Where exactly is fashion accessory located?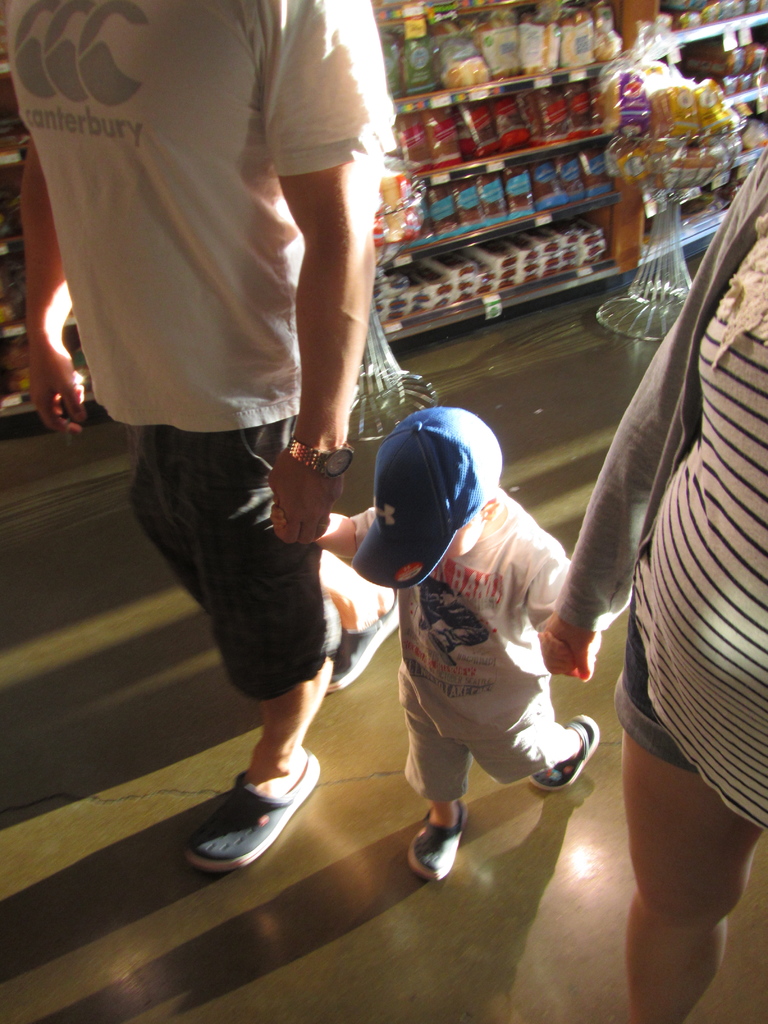
Its bounding box is {"x1": 348, "y1": 403, "x2": 502, "y2": 589}.
